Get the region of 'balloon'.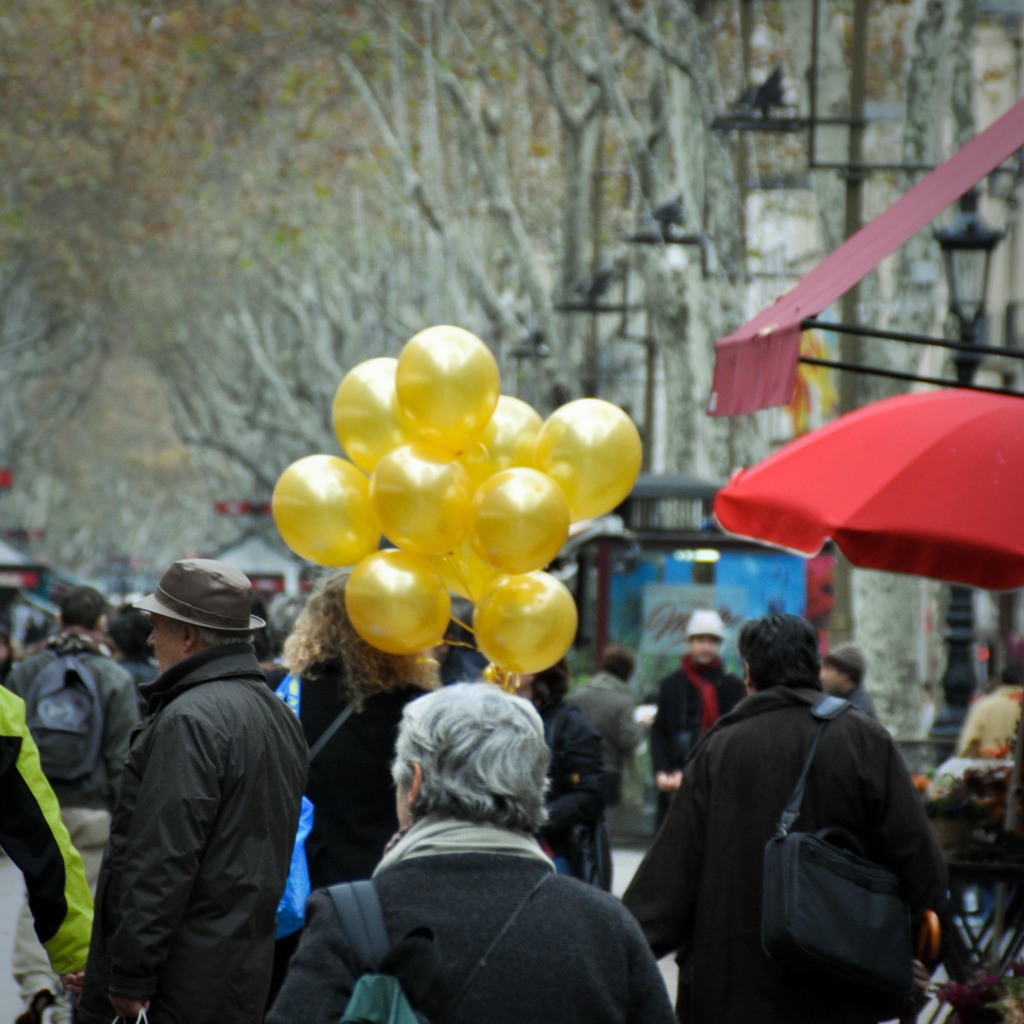
Rect(331, 357, 419, 474).
